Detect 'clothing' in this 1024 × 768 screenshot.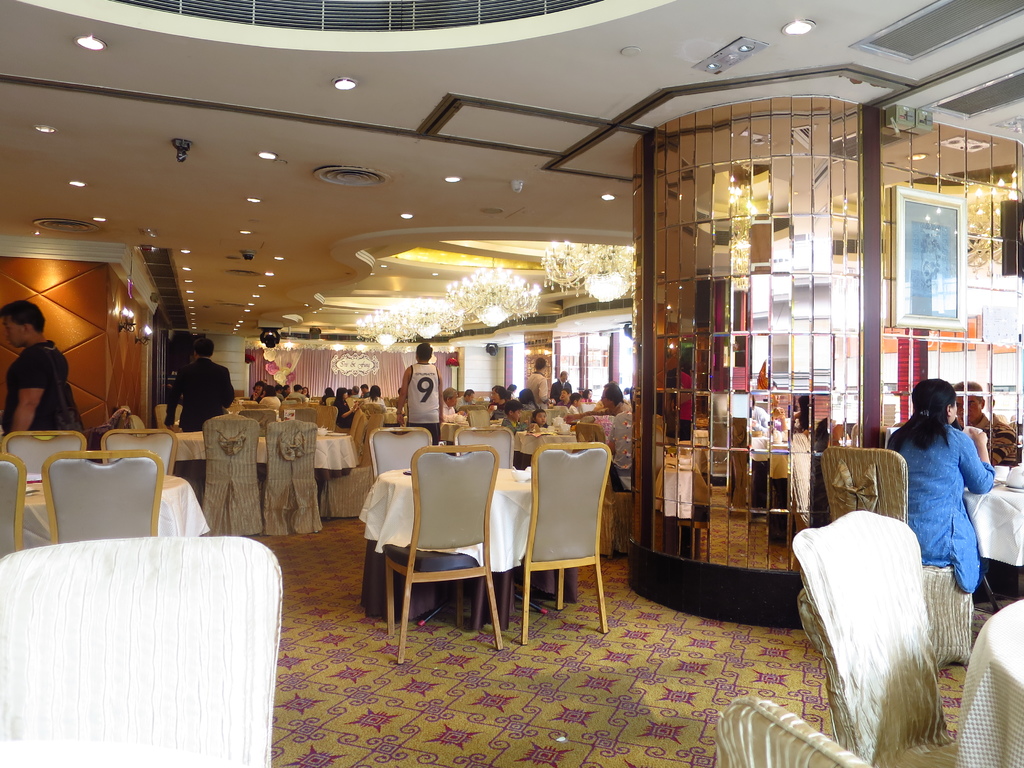
Detection: box=[364, 394, 384, 406].
